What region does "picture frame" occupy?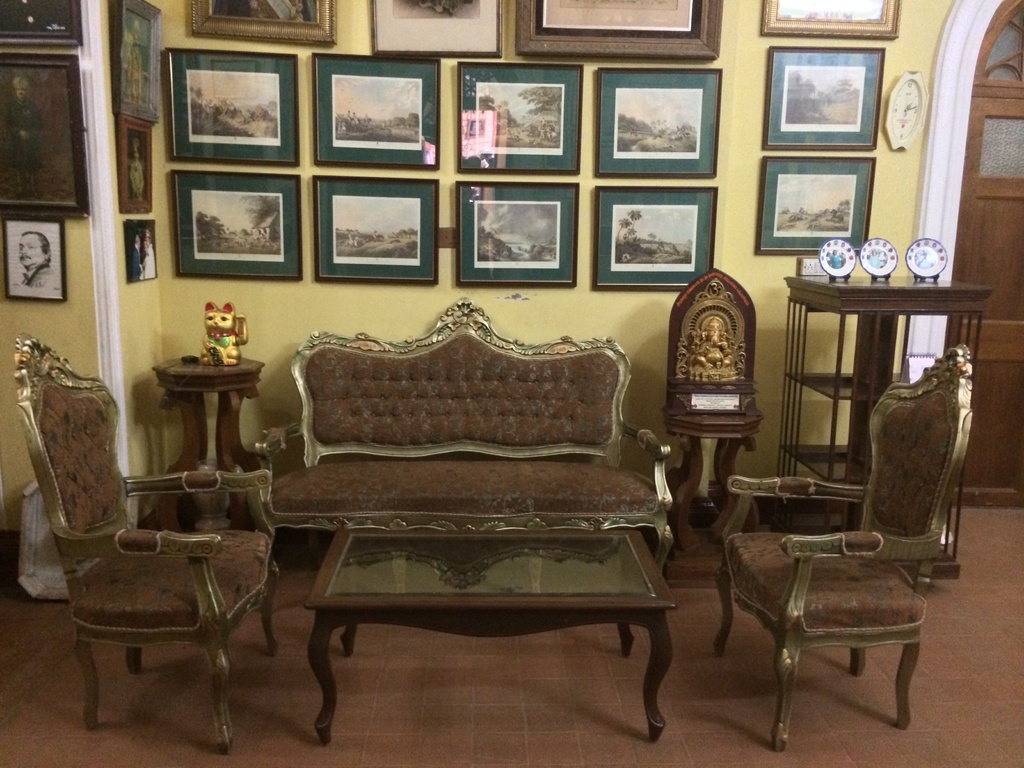
4:220:63:301.
